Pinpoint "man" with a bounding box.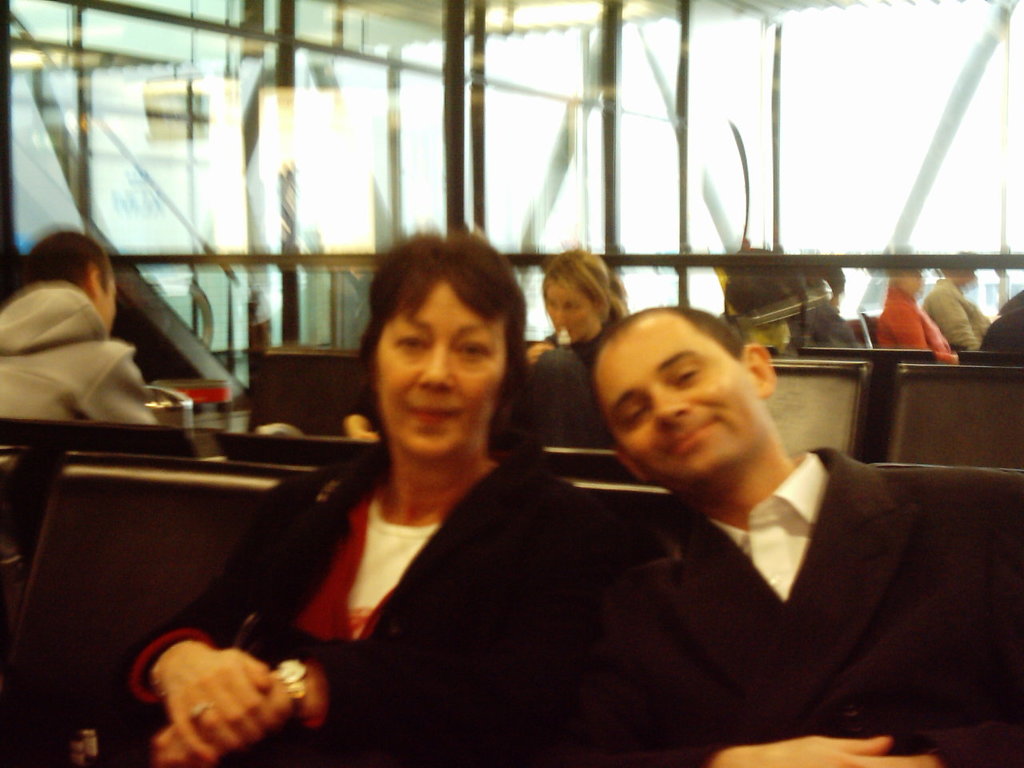
bbox=(0, 234, 173, 430).
